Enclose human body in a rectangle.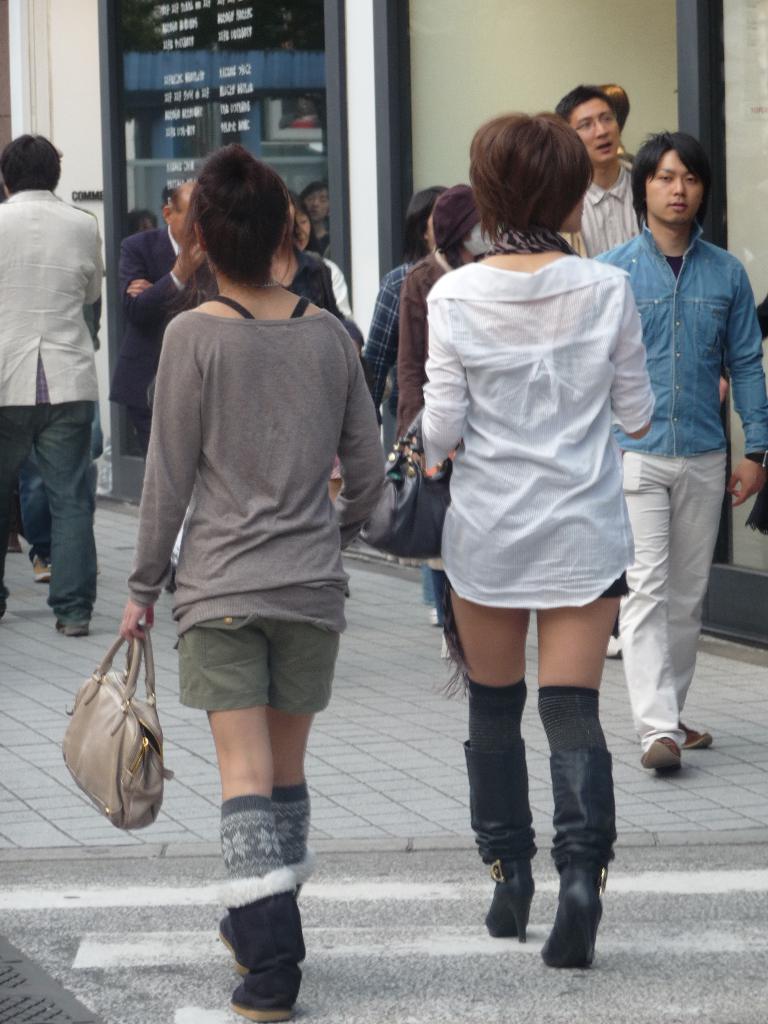
detection(0, 131, 117, 636).
